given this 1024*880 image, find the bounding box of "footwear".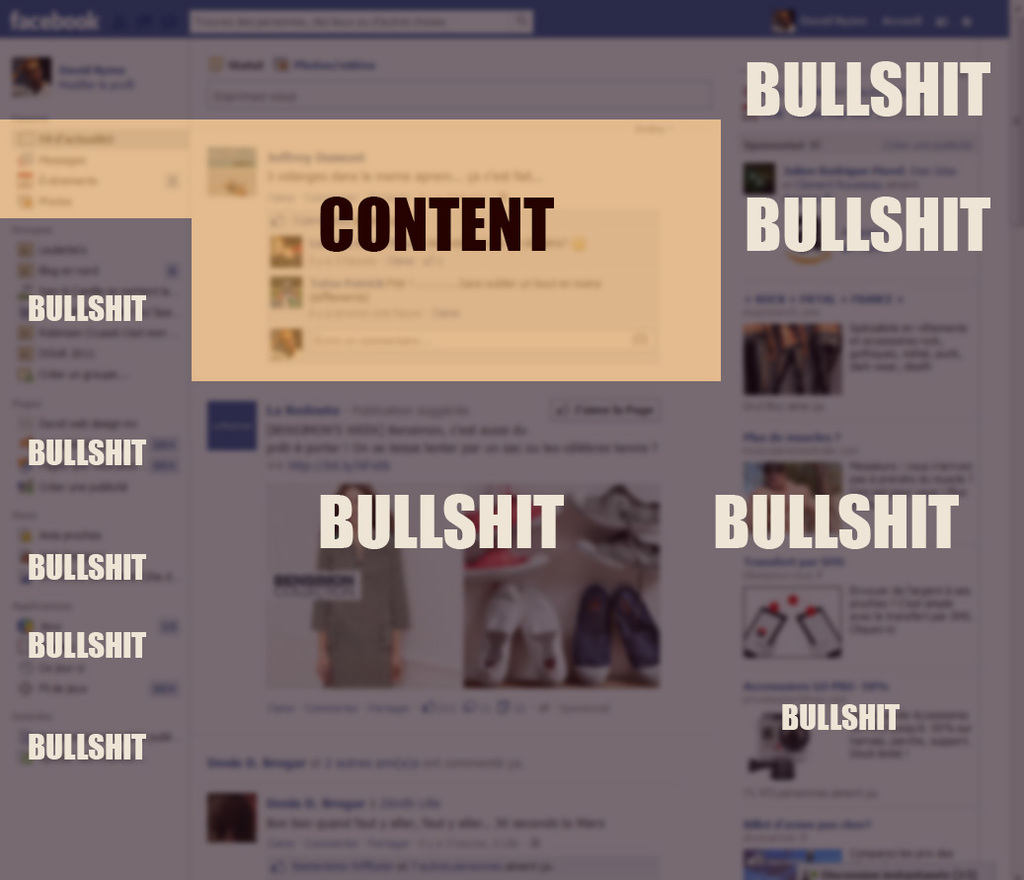
x1=608, y1=587, x2=663, y2=673.
